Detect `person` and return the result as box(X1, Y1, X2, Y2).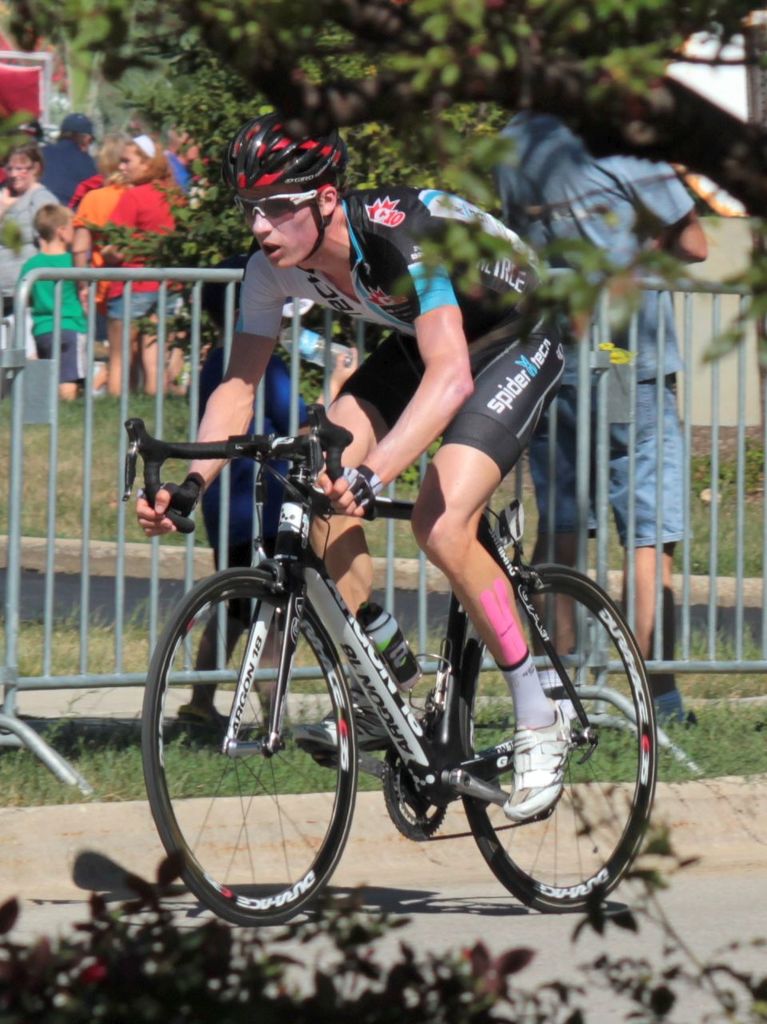
box(182, 260, 358, 742).
